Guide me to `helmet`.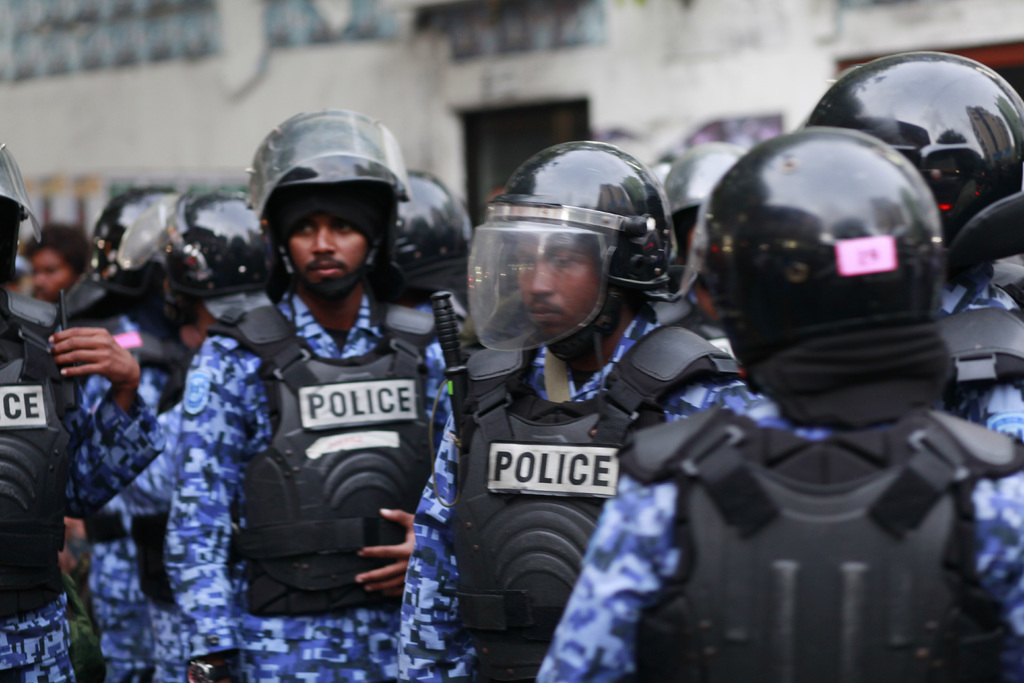
Guidance: bbox(669, 133, 963, 427).
